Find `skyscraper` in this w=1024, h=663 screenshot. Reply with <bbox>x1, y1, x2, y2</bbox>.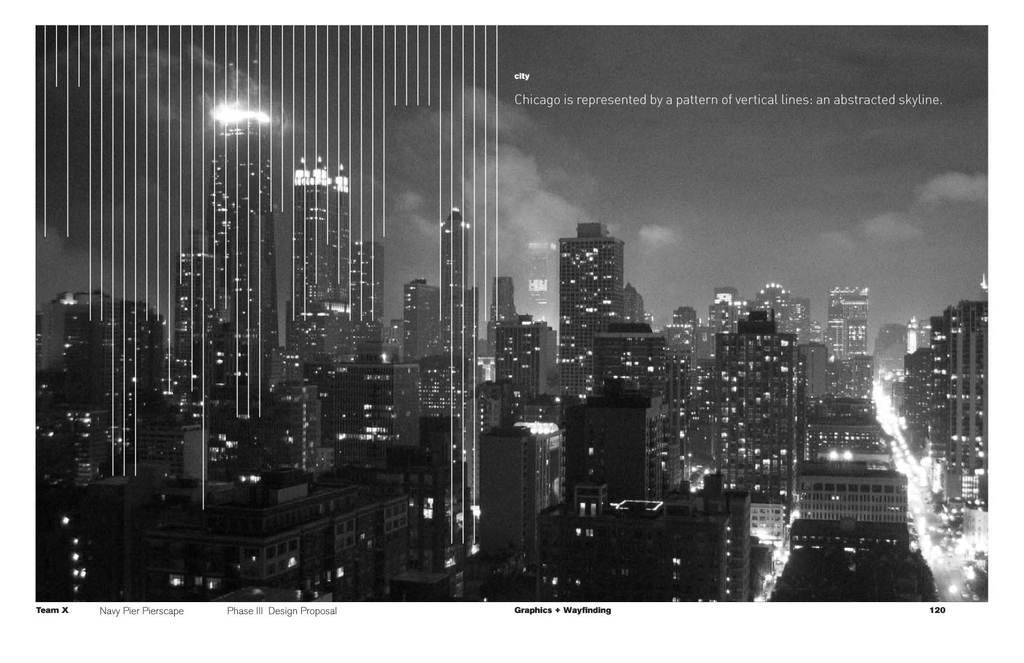
<bbox>821, 286, 872, 398</bbox>.
